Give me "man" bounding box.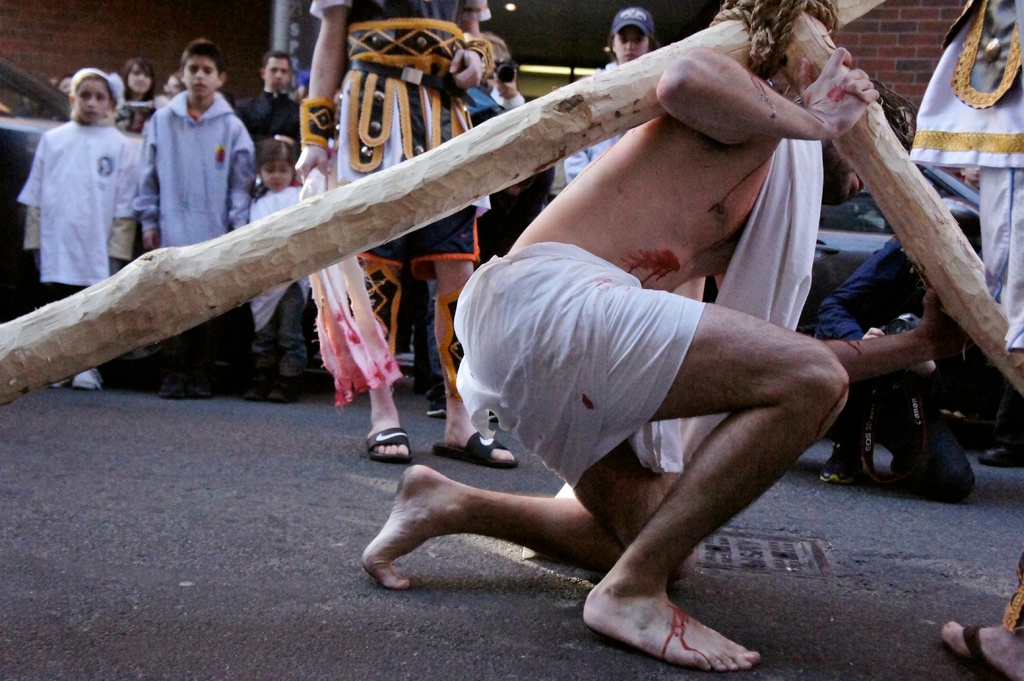
(x1=360, y1=48, x2=970, y2=672).
